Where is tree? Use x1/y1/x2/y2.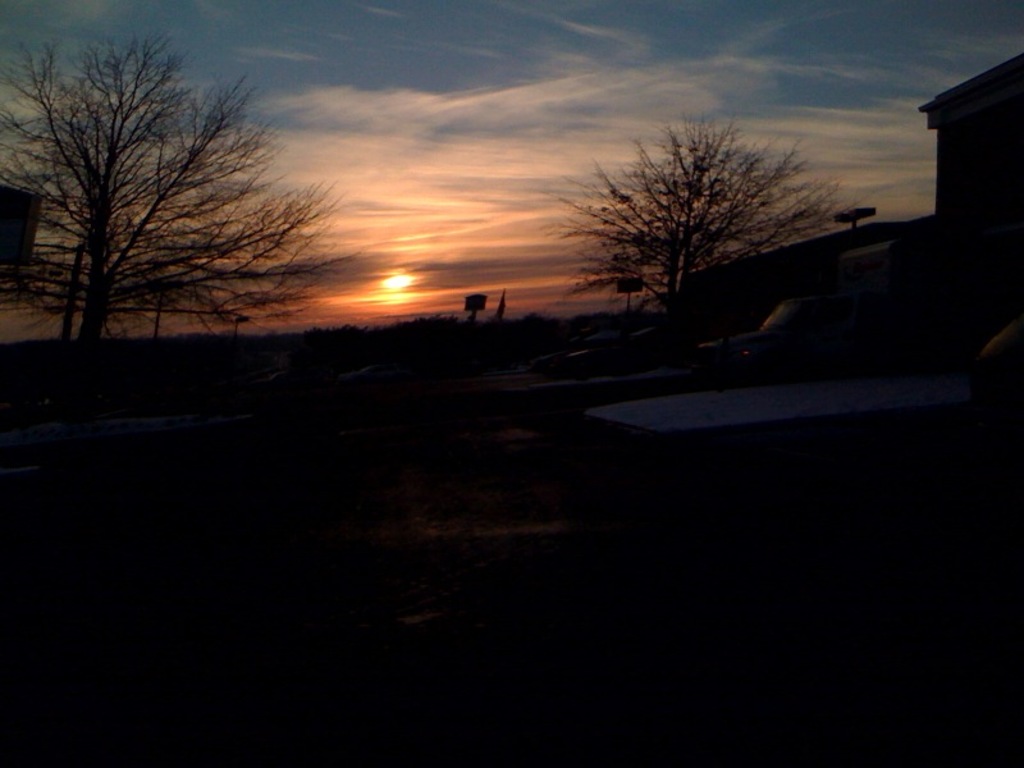
567/96/822/315.
